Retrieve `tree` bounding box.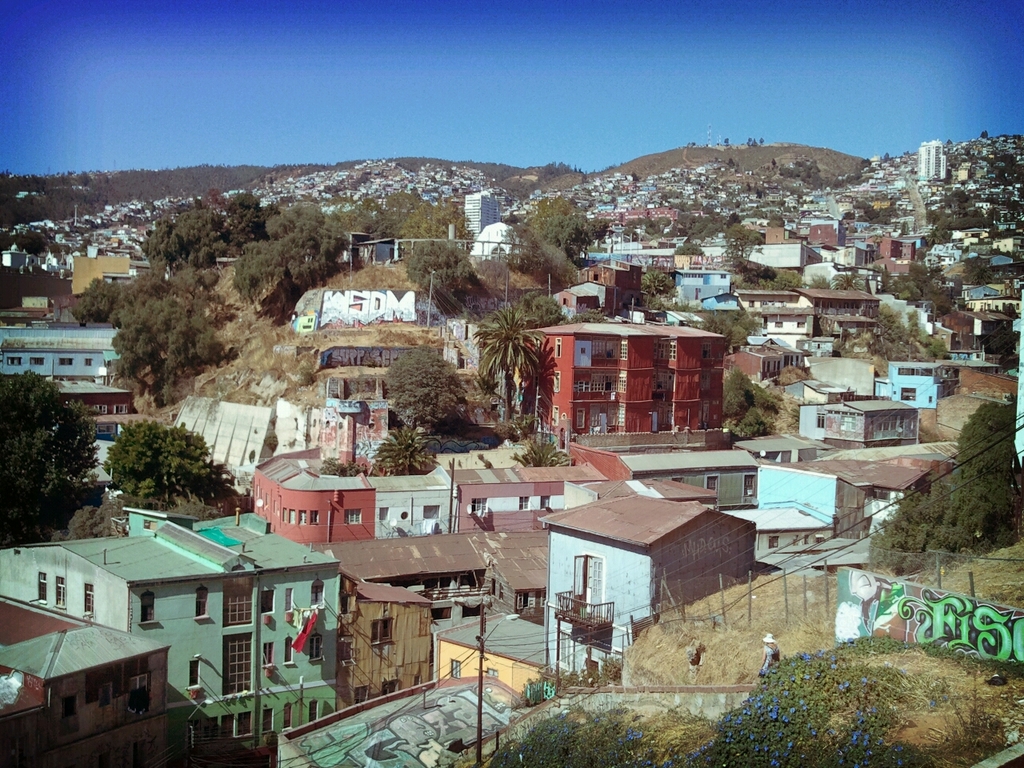
Bounding box: left=409, top=233, right=481, bottom=307.
